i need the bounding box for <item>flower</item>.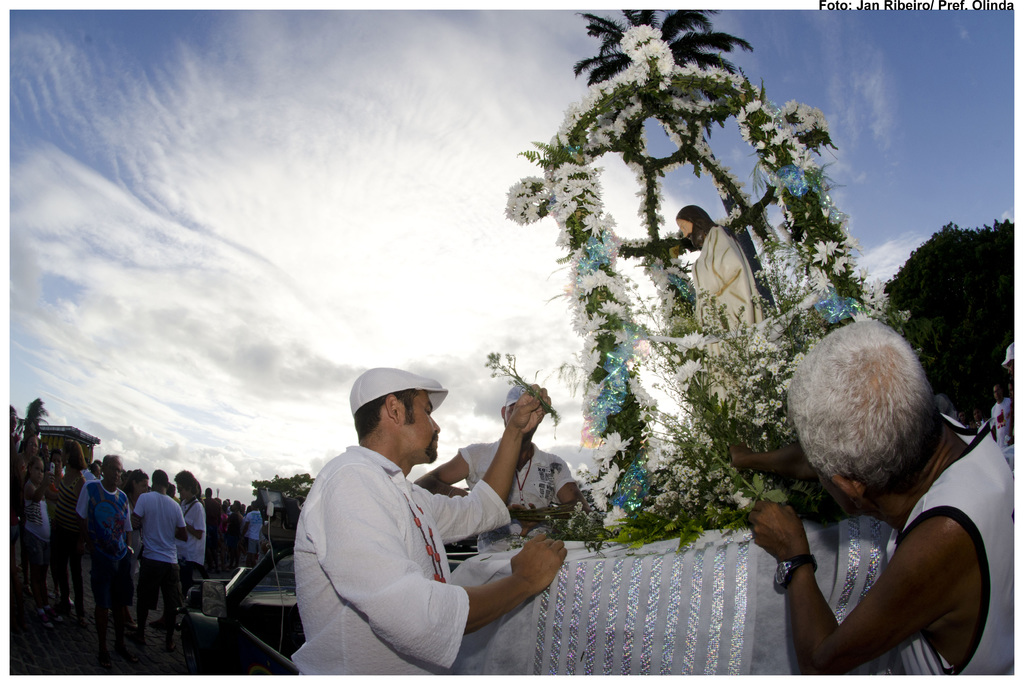
Here it is: <bbox>811, 242, 840, 268</bbox>.
